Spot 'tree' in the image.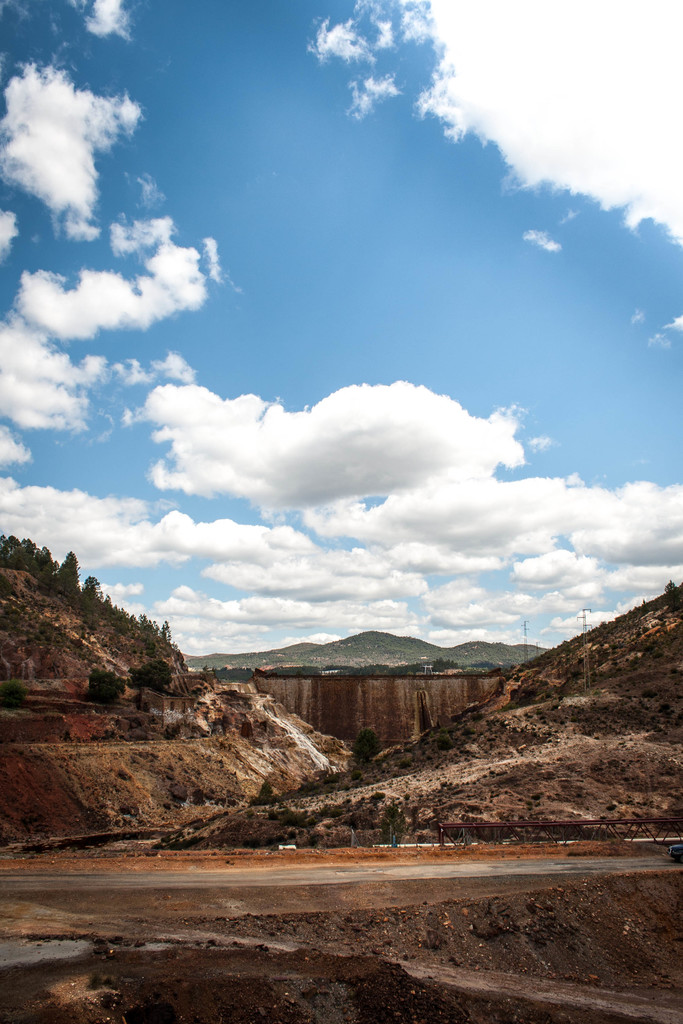
'tree' found at Rect(0, 537, 25, 568).
